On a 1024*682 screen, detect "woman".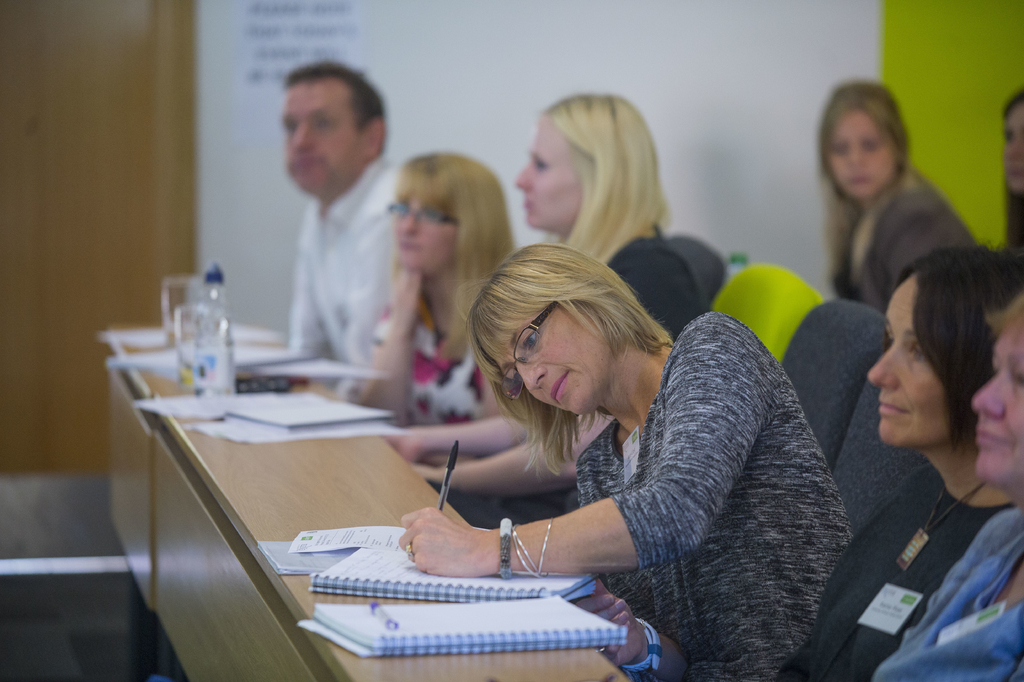
BBox(378, 90, 714, 529).
